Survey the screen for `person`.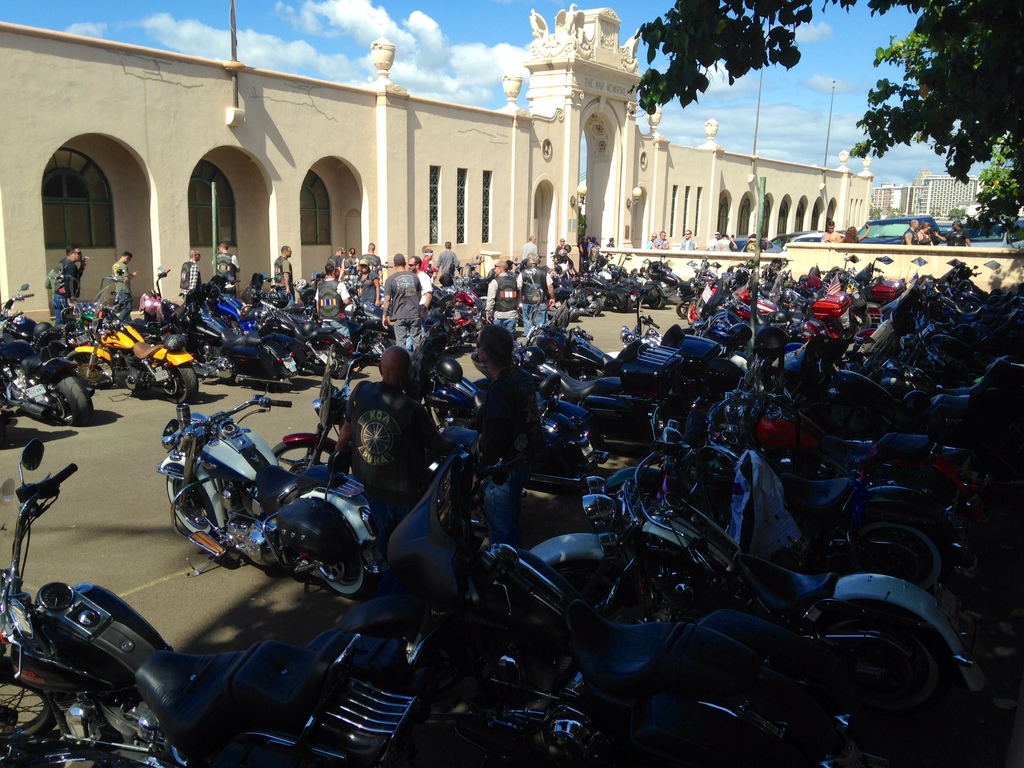
Survey found: 525,250,557,328.
